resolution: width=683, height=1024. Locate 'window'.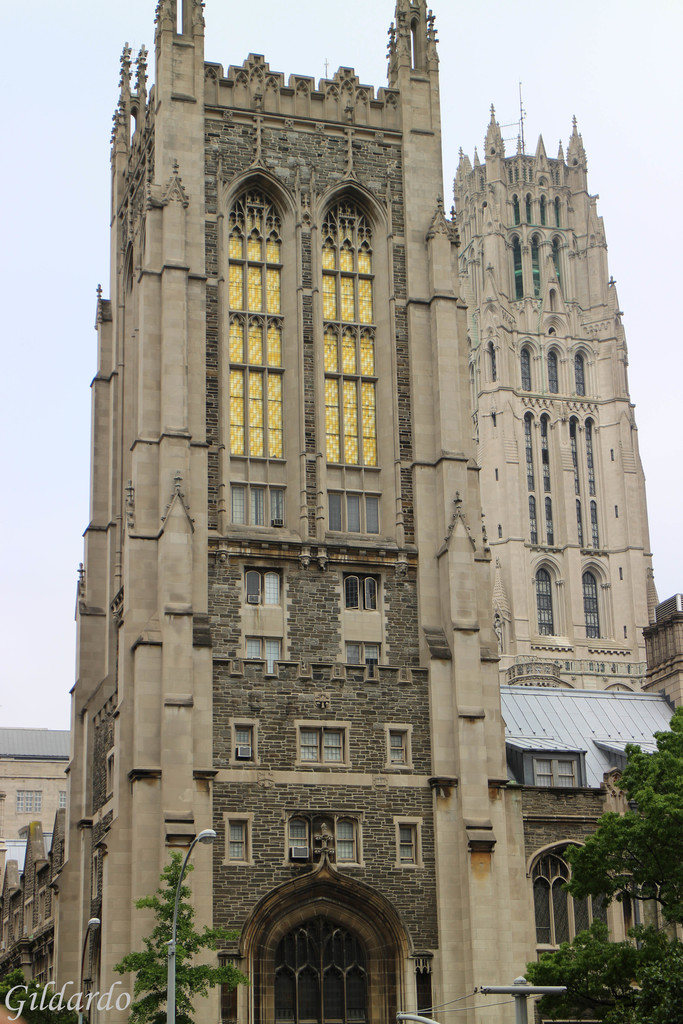
BBox(392, 813, 425, 867).
